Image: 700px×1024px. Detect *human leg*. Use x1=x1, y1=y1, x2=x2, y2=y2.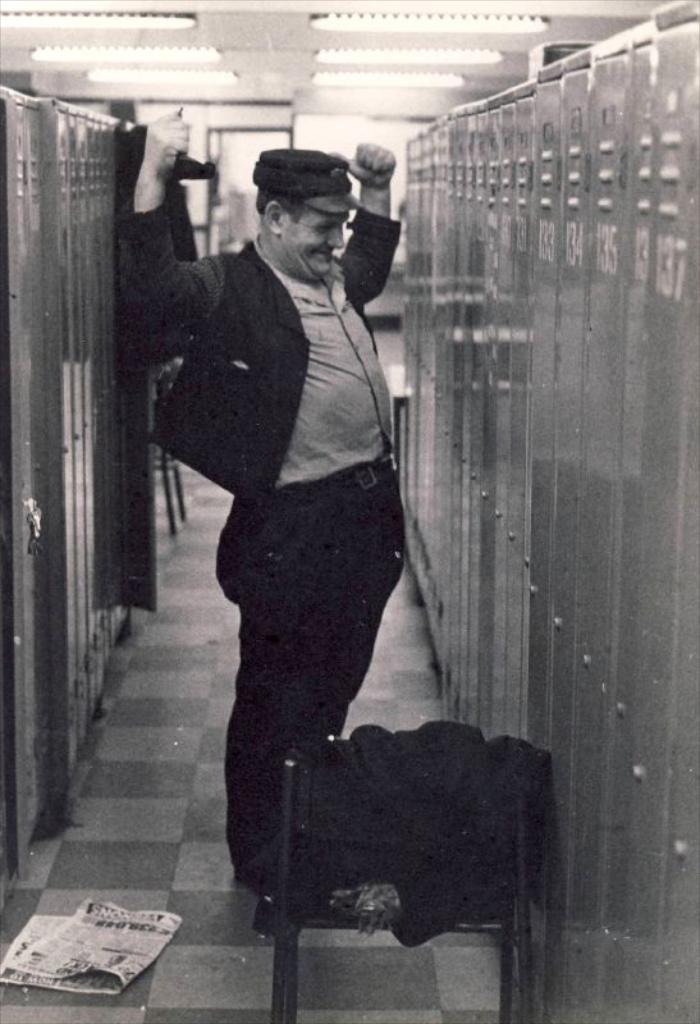
x1=216, y1=467, x2=408, y2=919.
